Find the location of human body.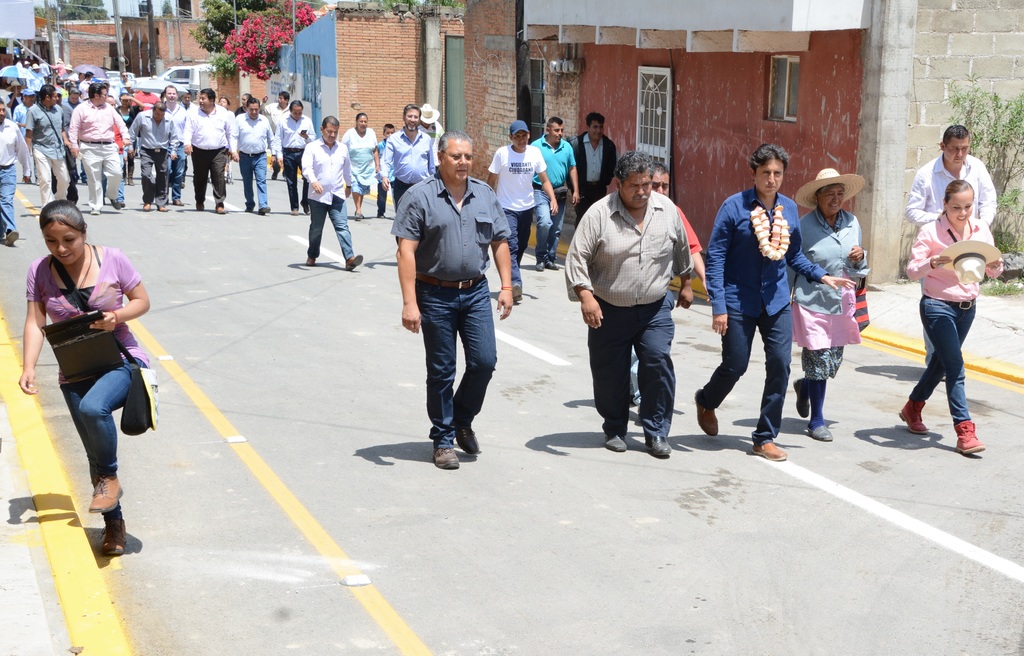
Location: (0, 120, 39, 250).
